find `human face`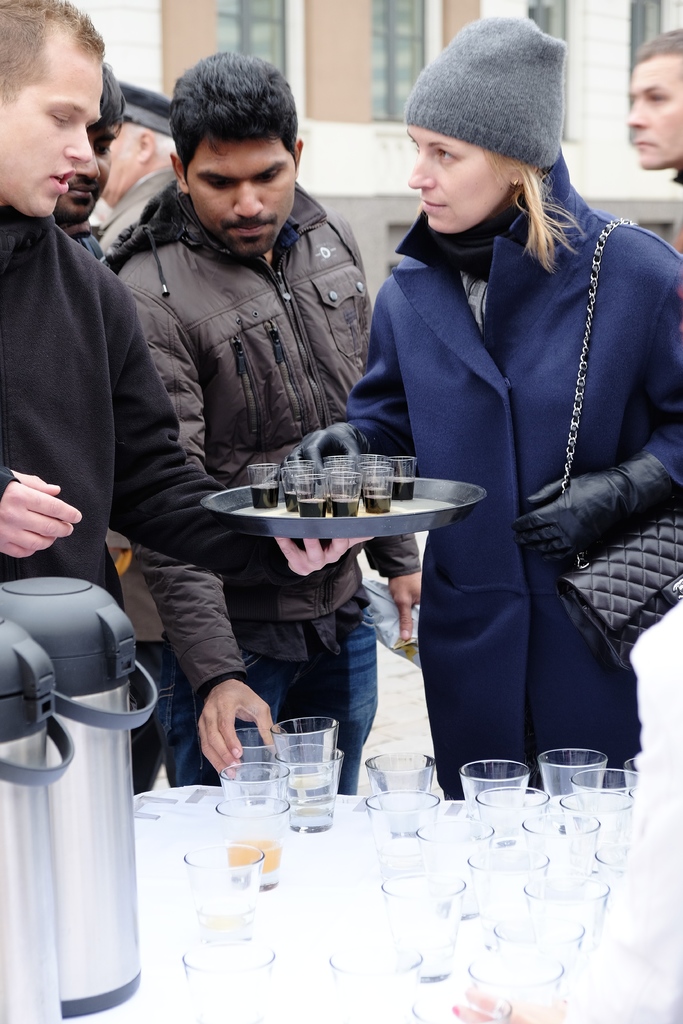
186 137 293 251
